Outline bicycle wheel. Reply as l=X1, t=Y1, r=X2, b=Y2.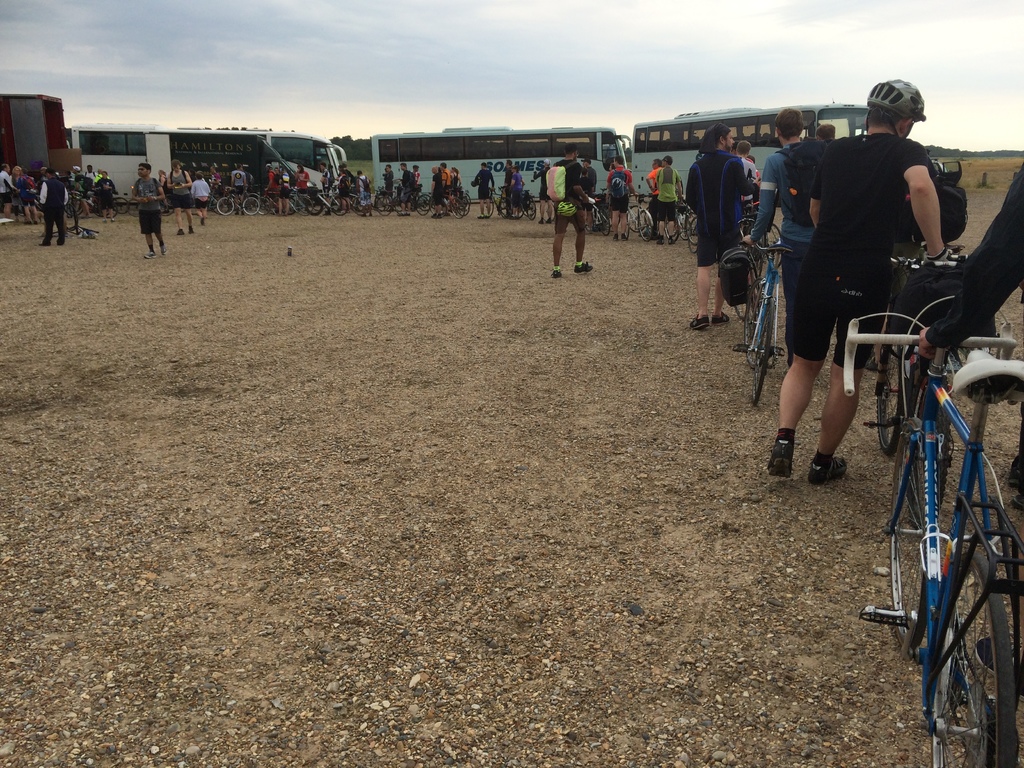
l=752, t=298, r=774, b=407.
